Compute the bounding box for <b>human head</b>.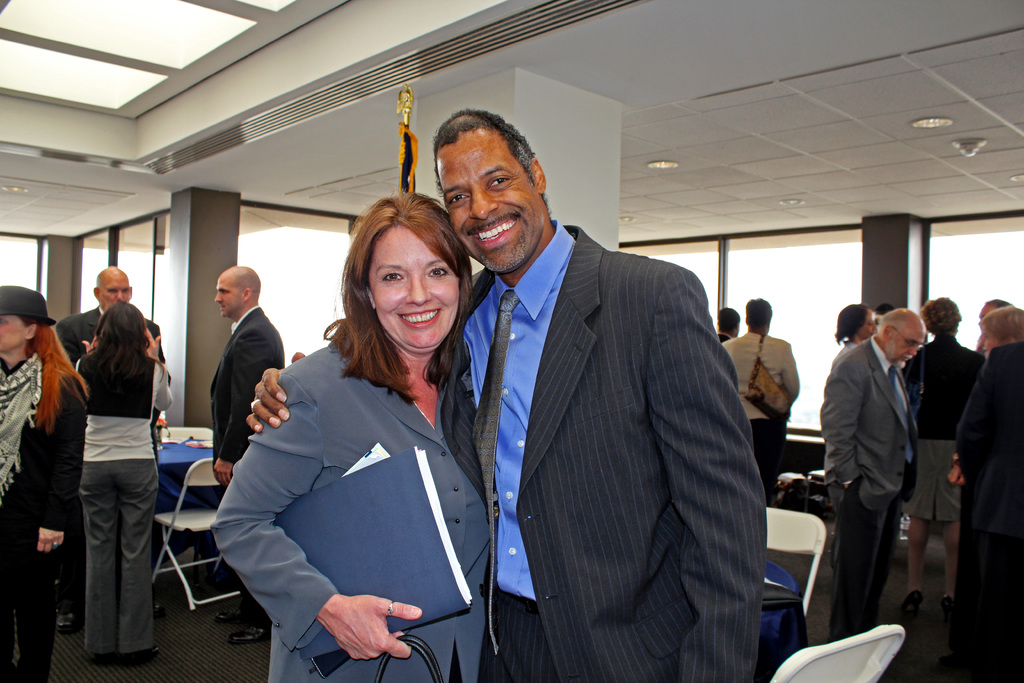
detection(430, 107, 551, 274).
